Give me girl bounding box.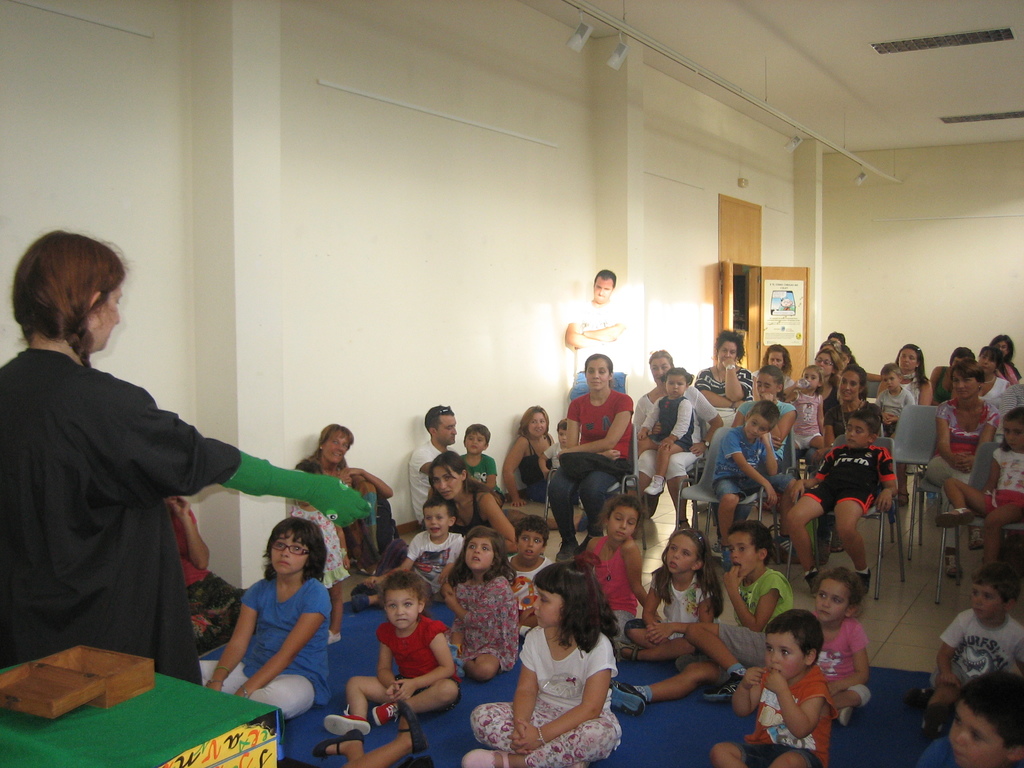
<bbox>461, 558, 620, 767</bbox>.
